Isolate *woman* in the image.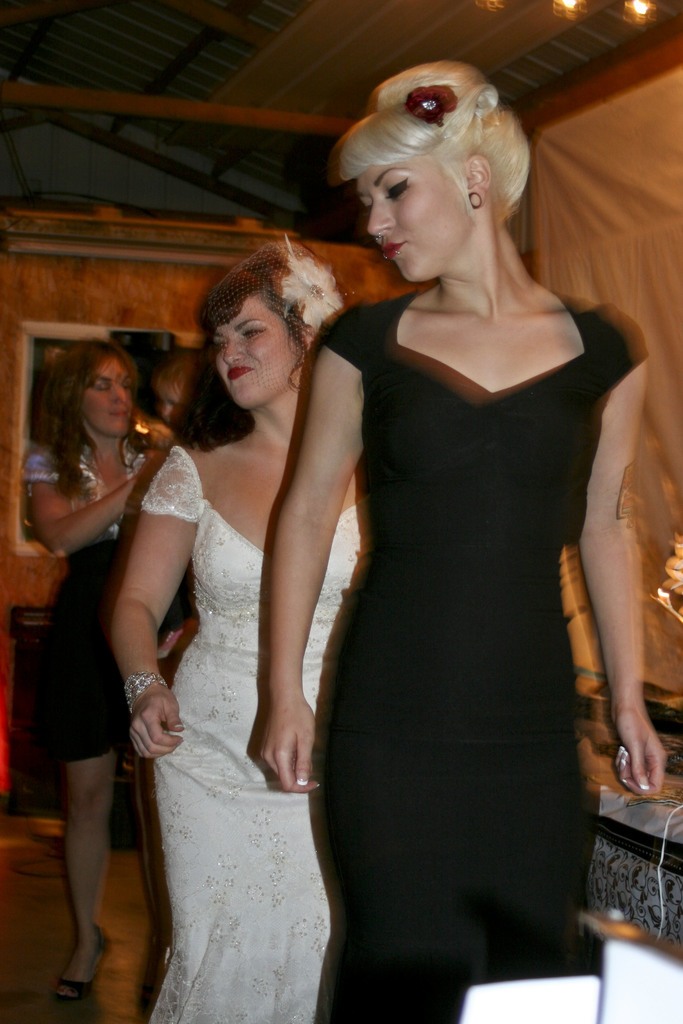
Isolated region: pyautogui.locateOnScreen(96, 225, 391, 1004).
